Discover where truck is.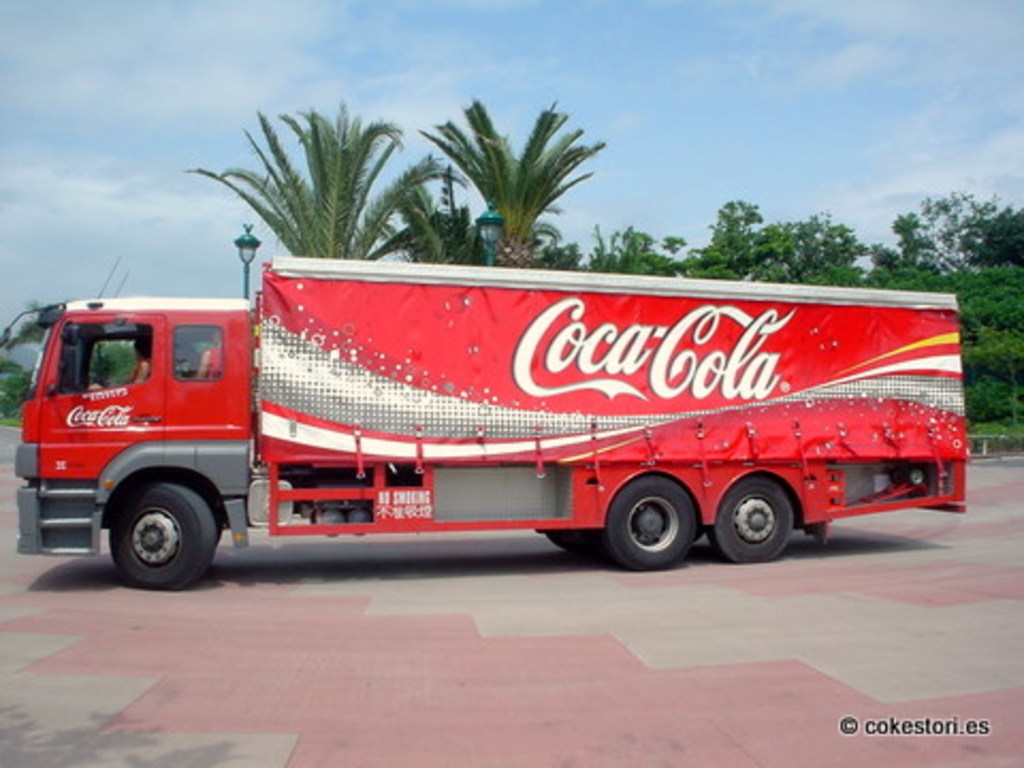
Discovered at 0, 239, 1009, 597.
